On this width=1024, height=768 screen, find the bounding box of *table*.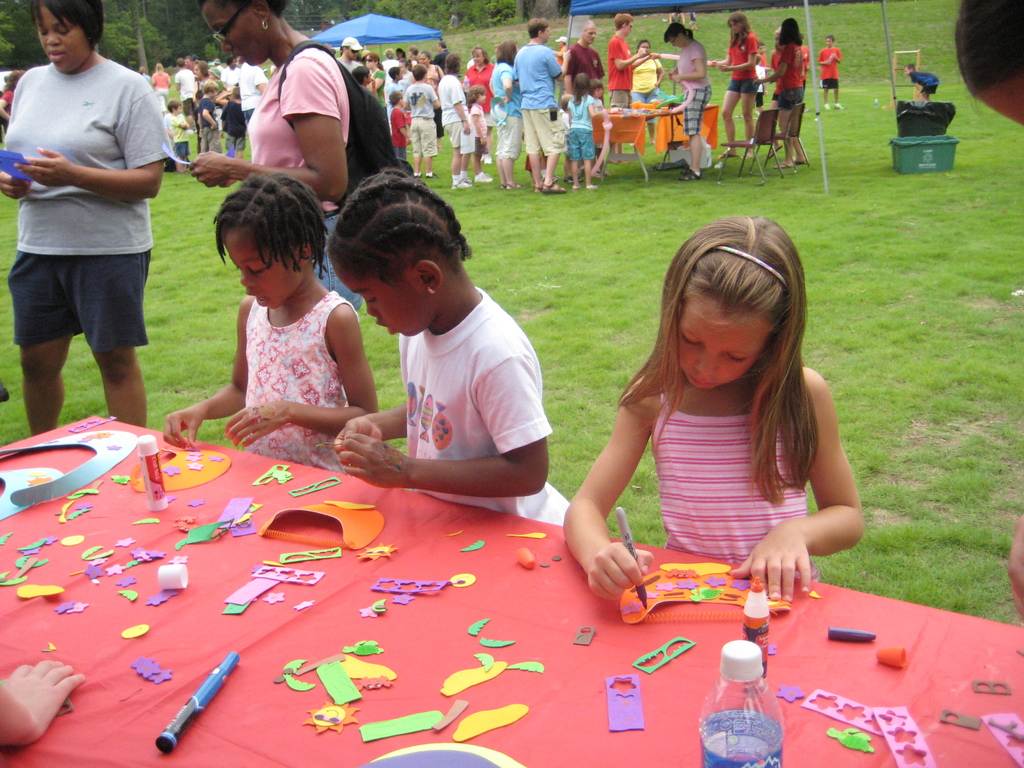
Bounding box: pyautogui.locateOnScreen(589, 104, 717, 183).
